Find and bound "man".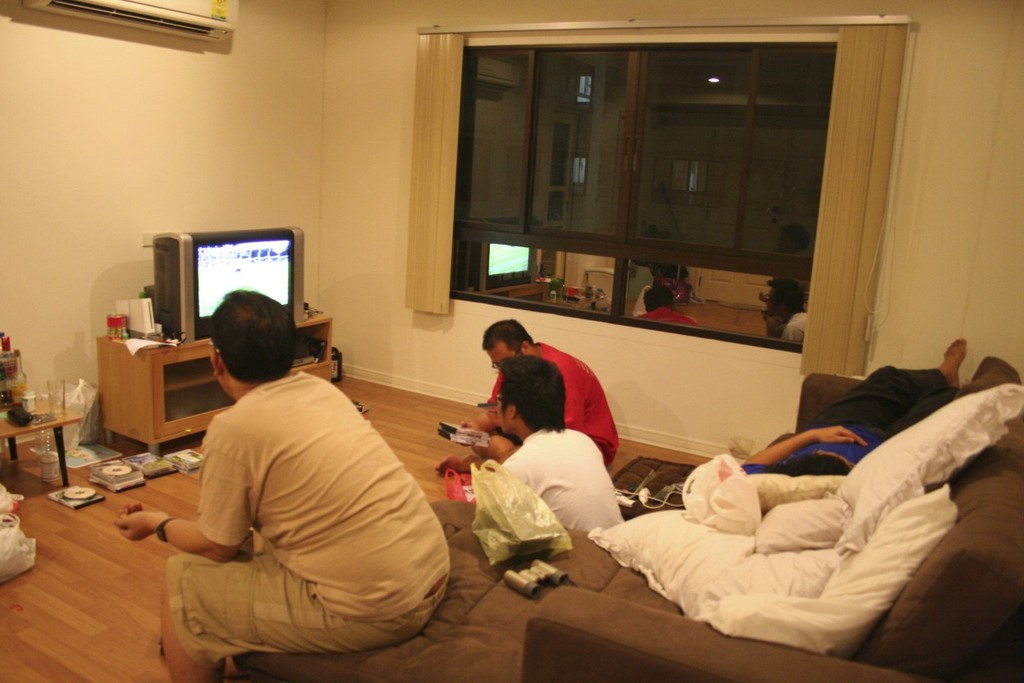
Bound: box(135, 258, 445, 656).
